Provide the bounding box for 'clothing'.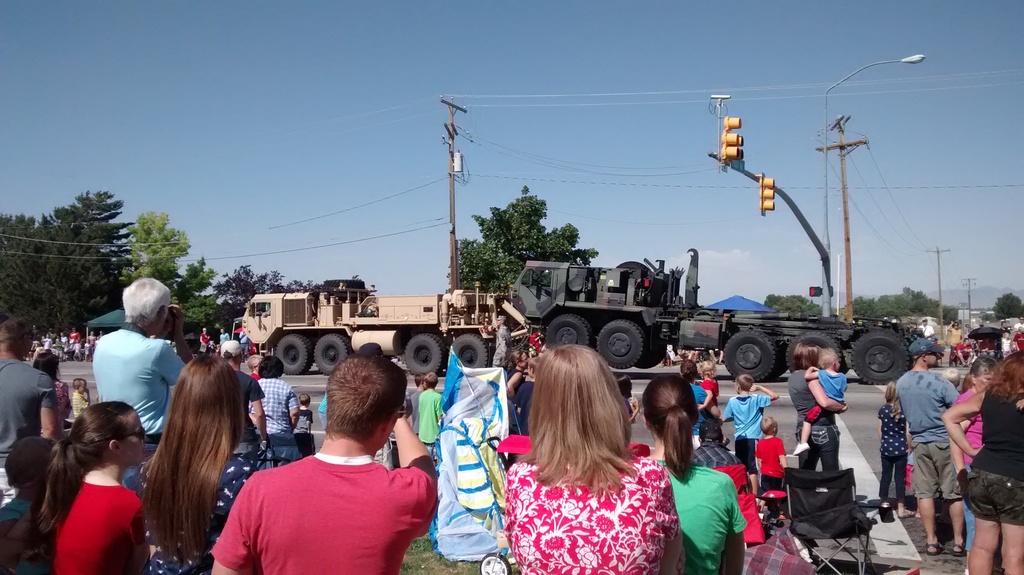
bbox=[653, 453, 746, 574].
